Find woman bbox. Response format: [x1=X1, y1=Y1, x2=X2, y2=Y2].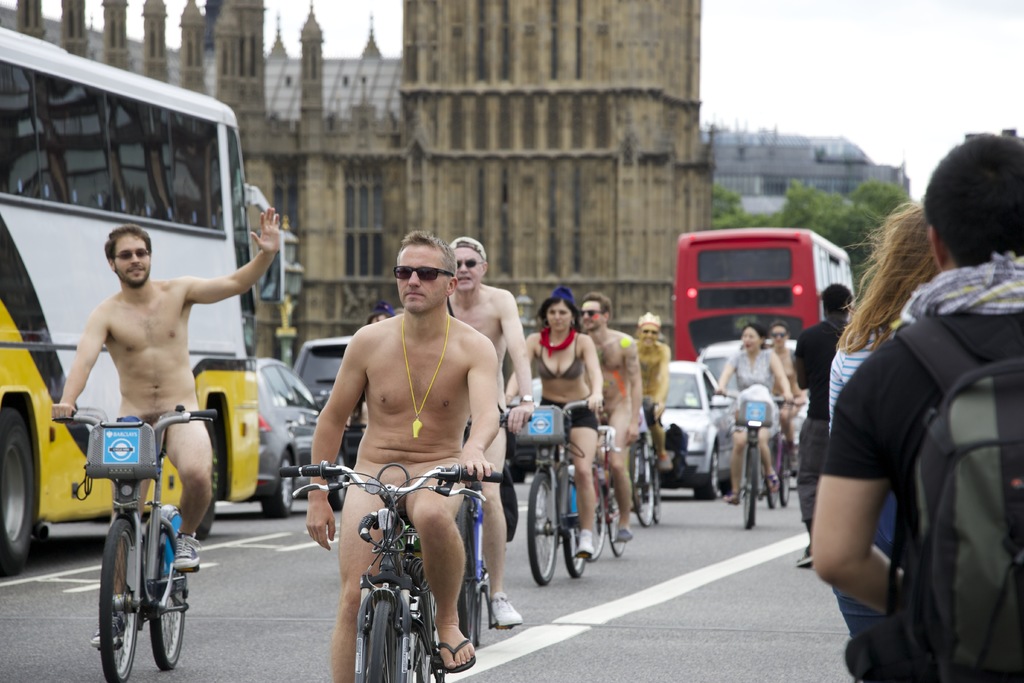
[x1=828, y1=205, x2=944, y2=634].
